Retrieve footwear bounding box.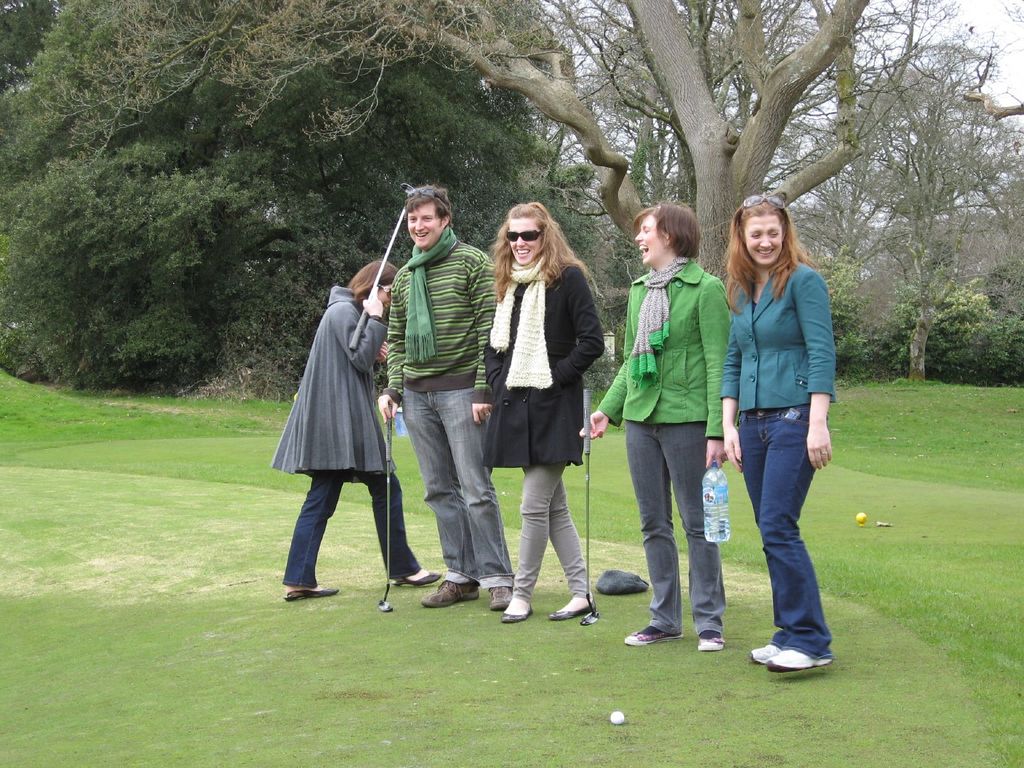
Bounding box: <region>503, 595, 528, 621</region>.
